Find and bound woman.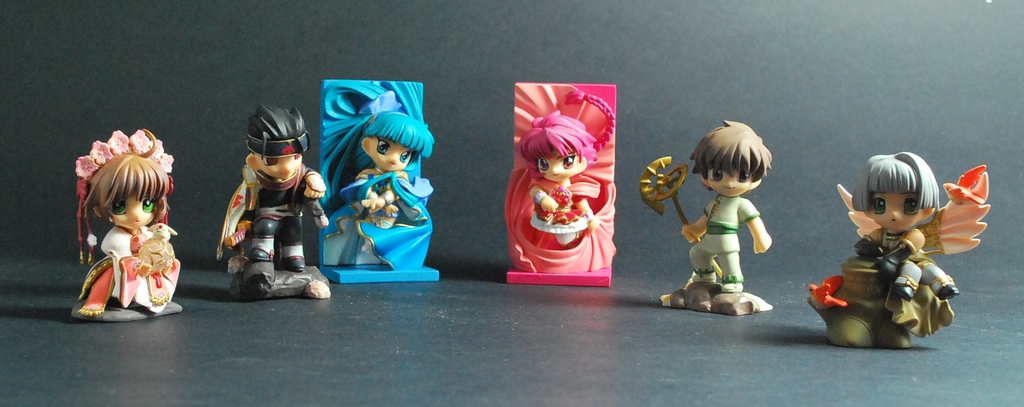
Bound: pyautogui.locateOnScreen(319, 108, 437, 268).
